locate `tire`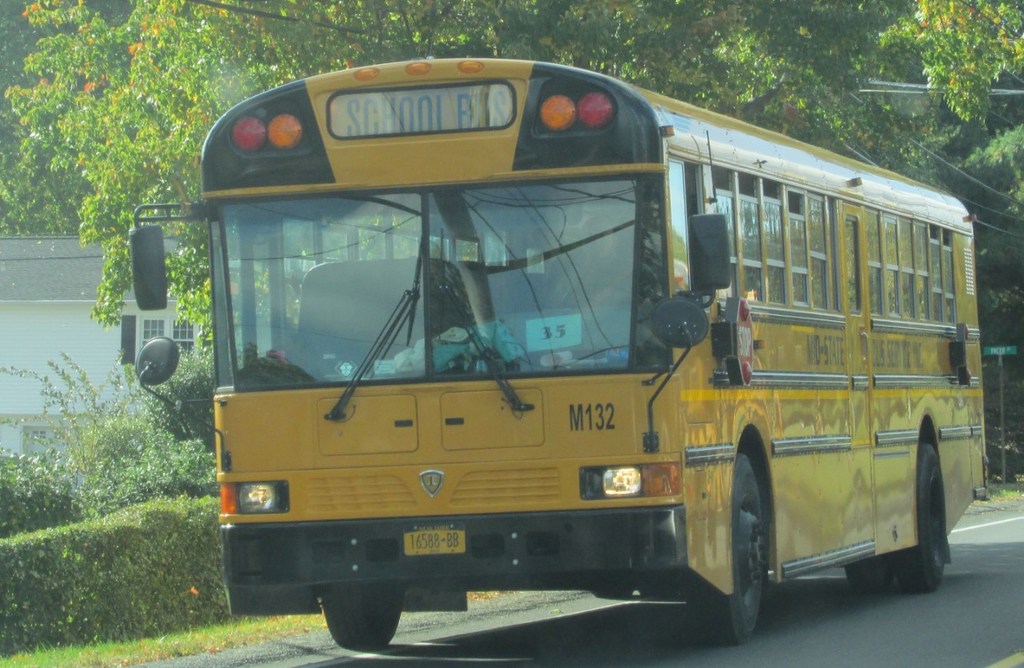
(846, 555, 895, 593)
